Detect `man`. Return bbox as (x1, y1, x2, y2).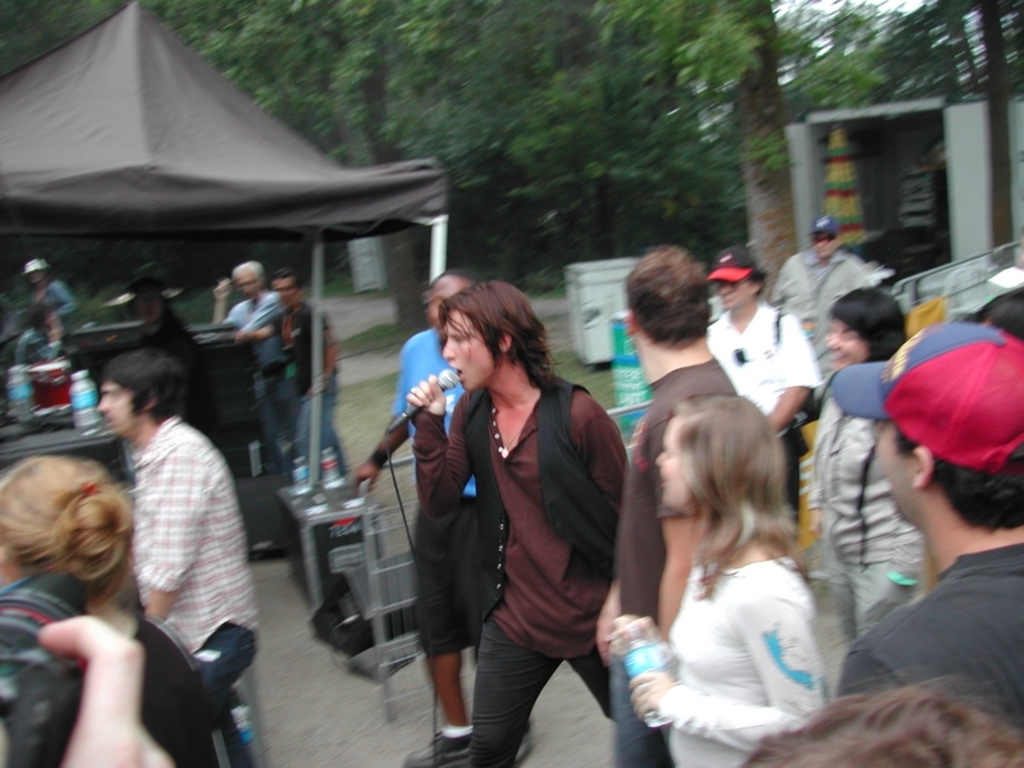
(77, 332, 264, 745).
